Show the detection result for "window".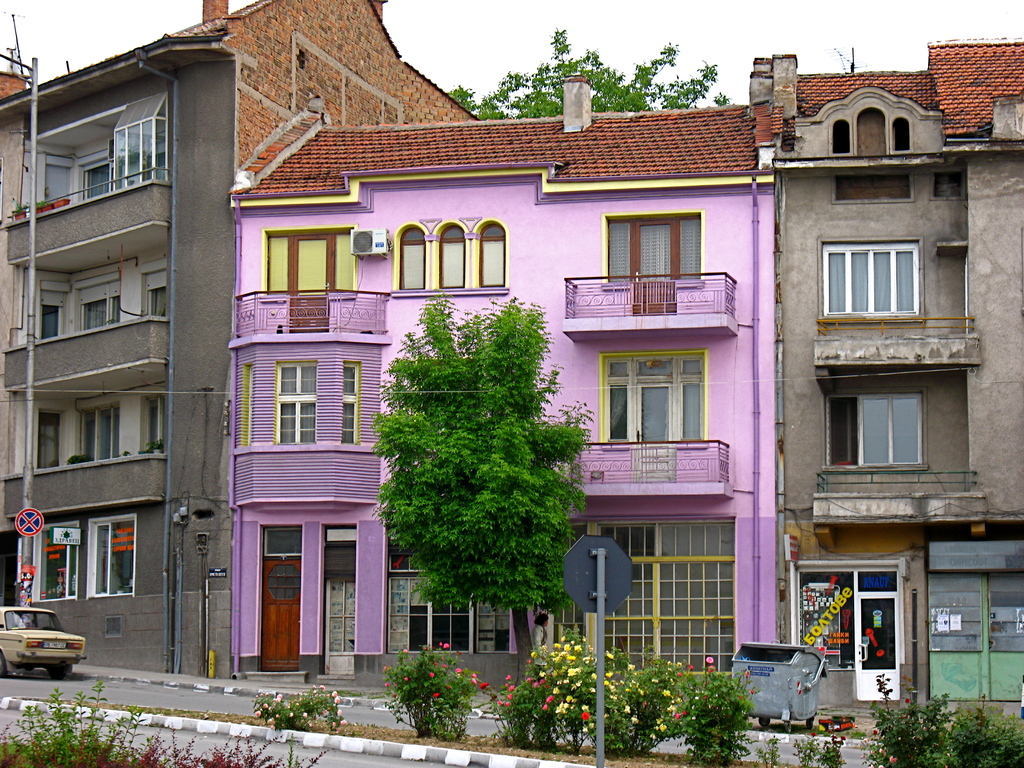
[75,279,123,331].
